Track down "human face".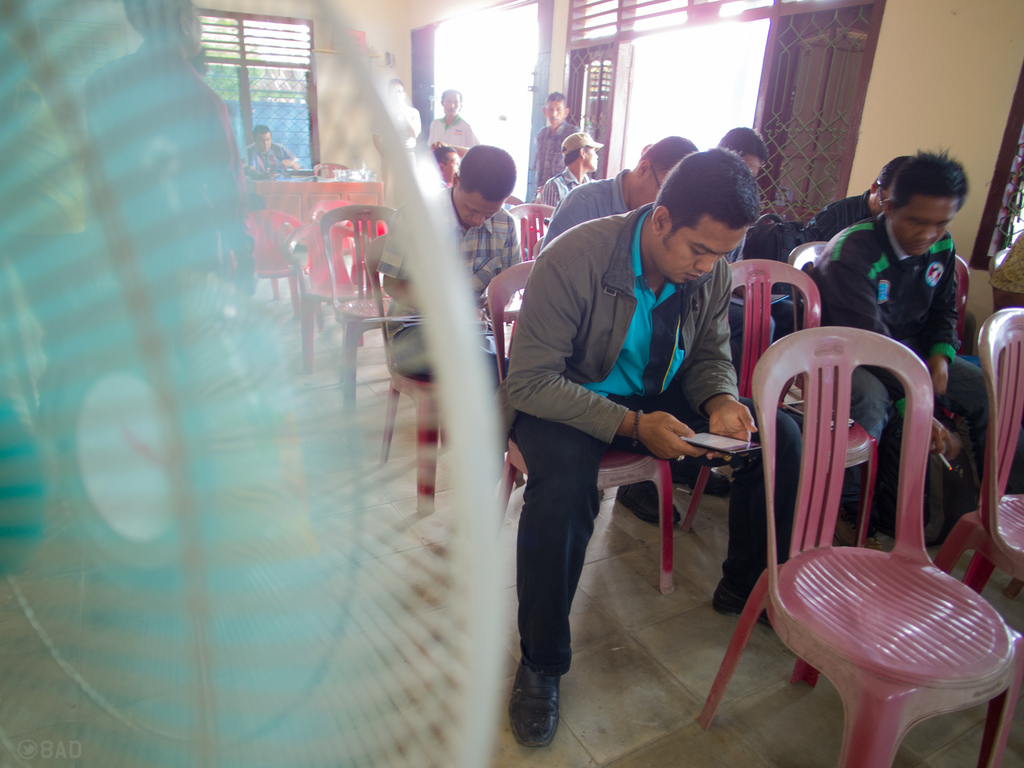
Tracked to <bbox>449, 186, 500, 227</bbox>.
